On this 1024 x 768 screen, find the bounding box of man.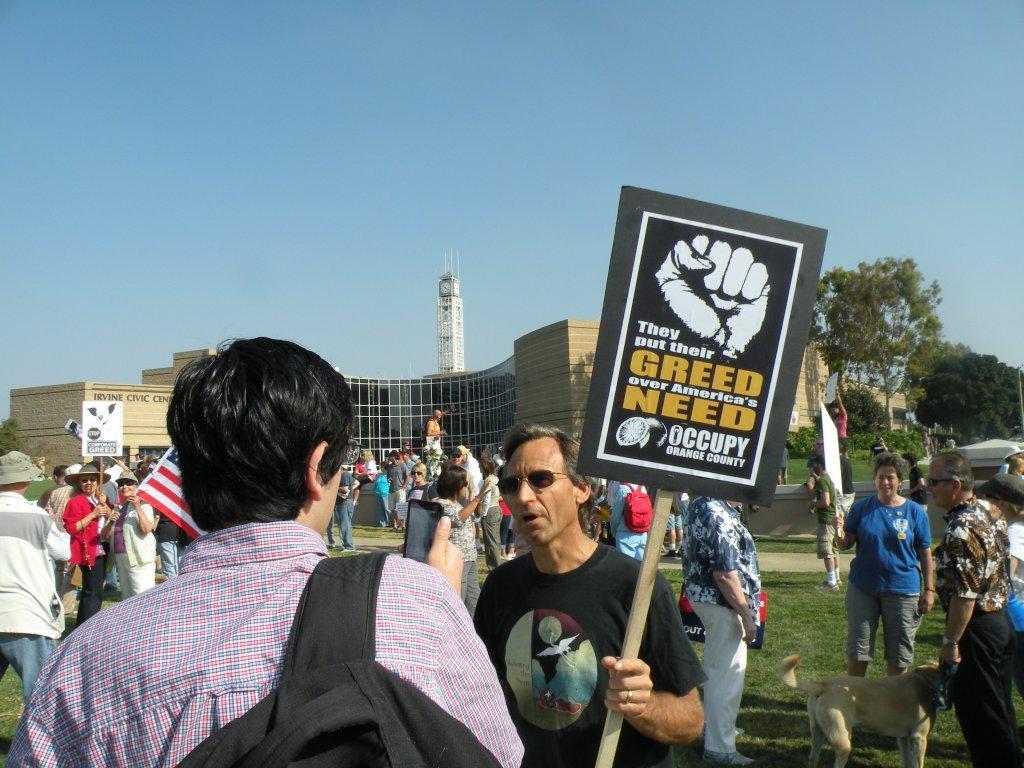
Bounding box: bbox=(928, 451, 1023, 767).
